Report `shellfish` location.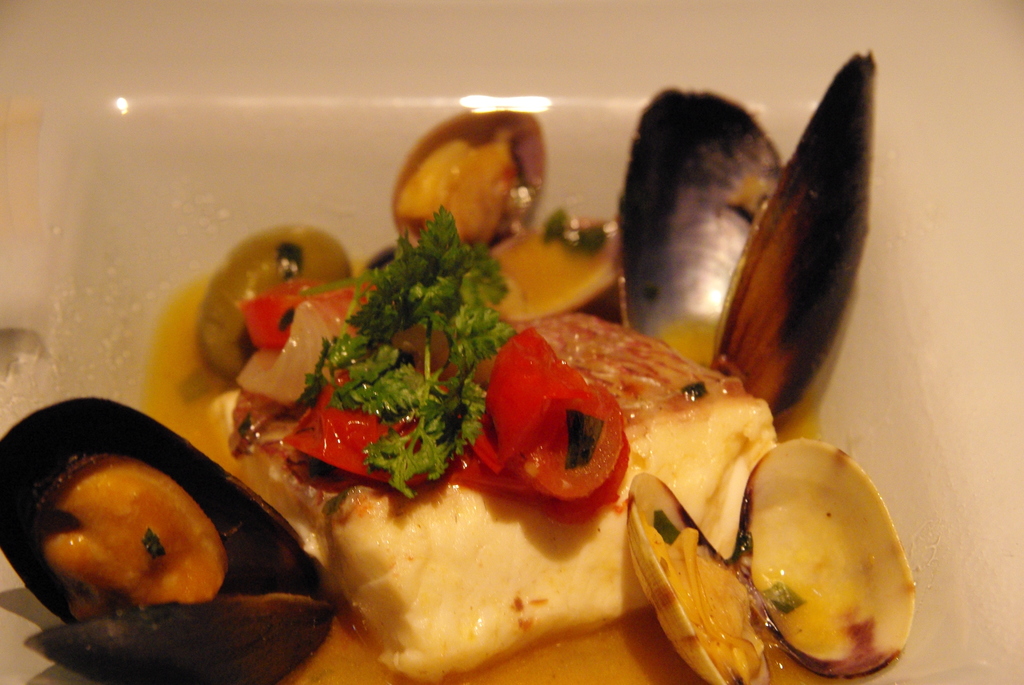
Report: crop(615, 45, 885, 439).
